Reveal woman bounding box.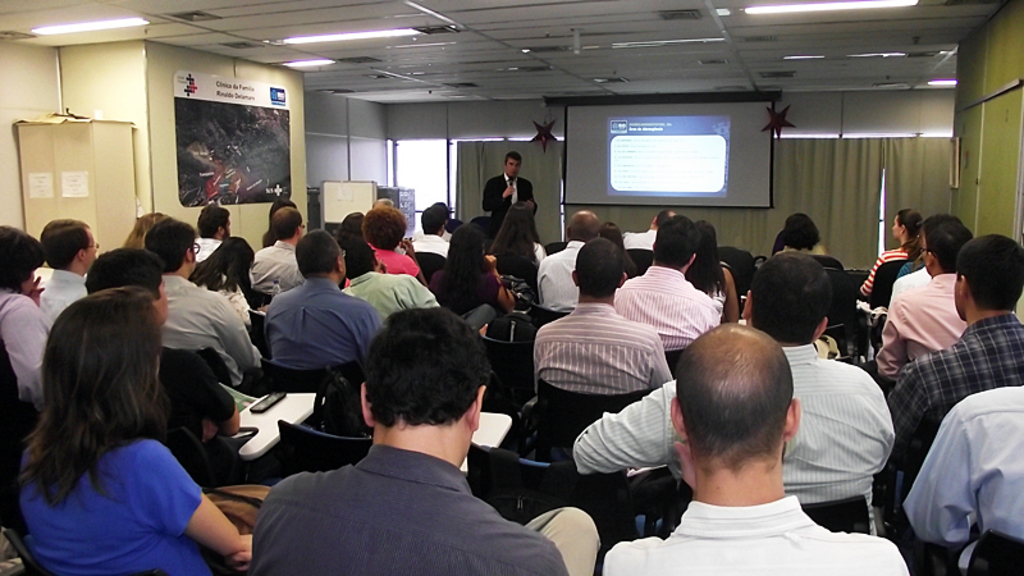
Revealed: locate(851, 204, 928, 303).
